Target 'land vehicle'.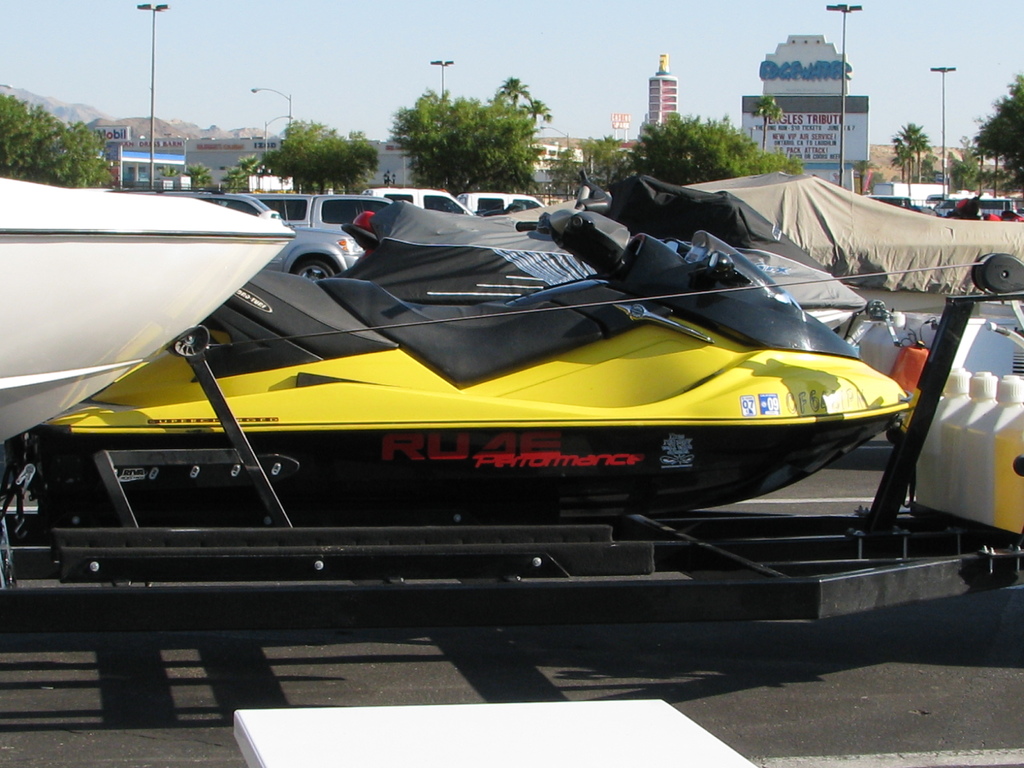
Target region: region(108, 184, 365, 280).
